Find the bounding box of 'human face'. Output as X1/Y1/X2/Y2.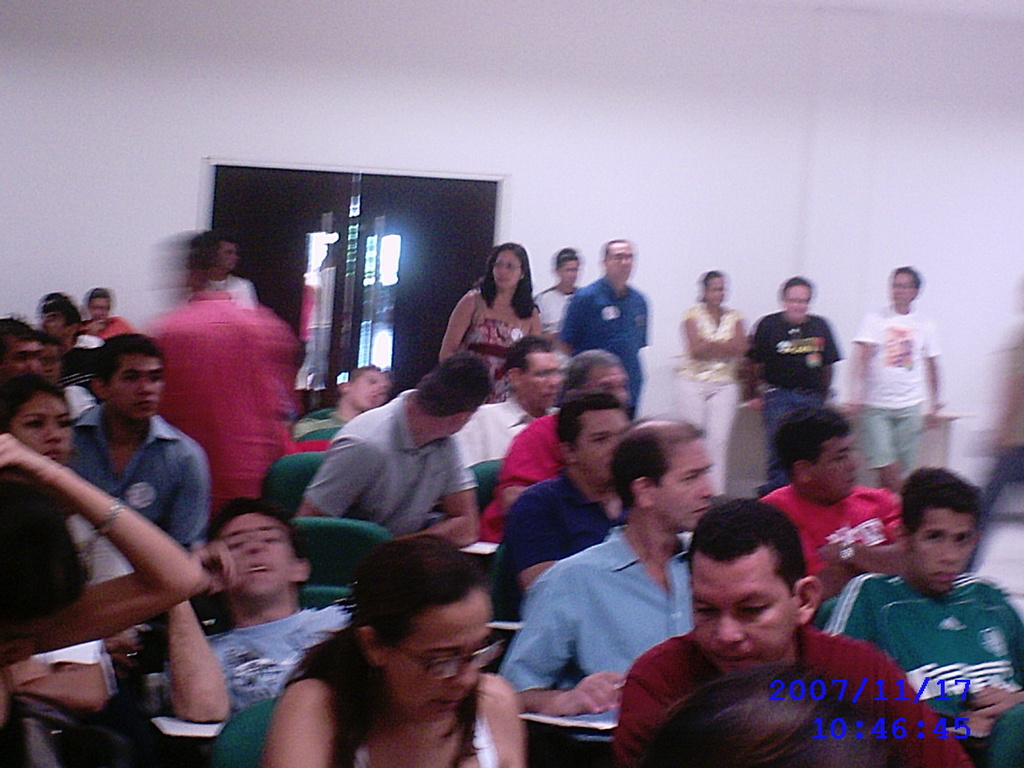
694/545/801/675.
